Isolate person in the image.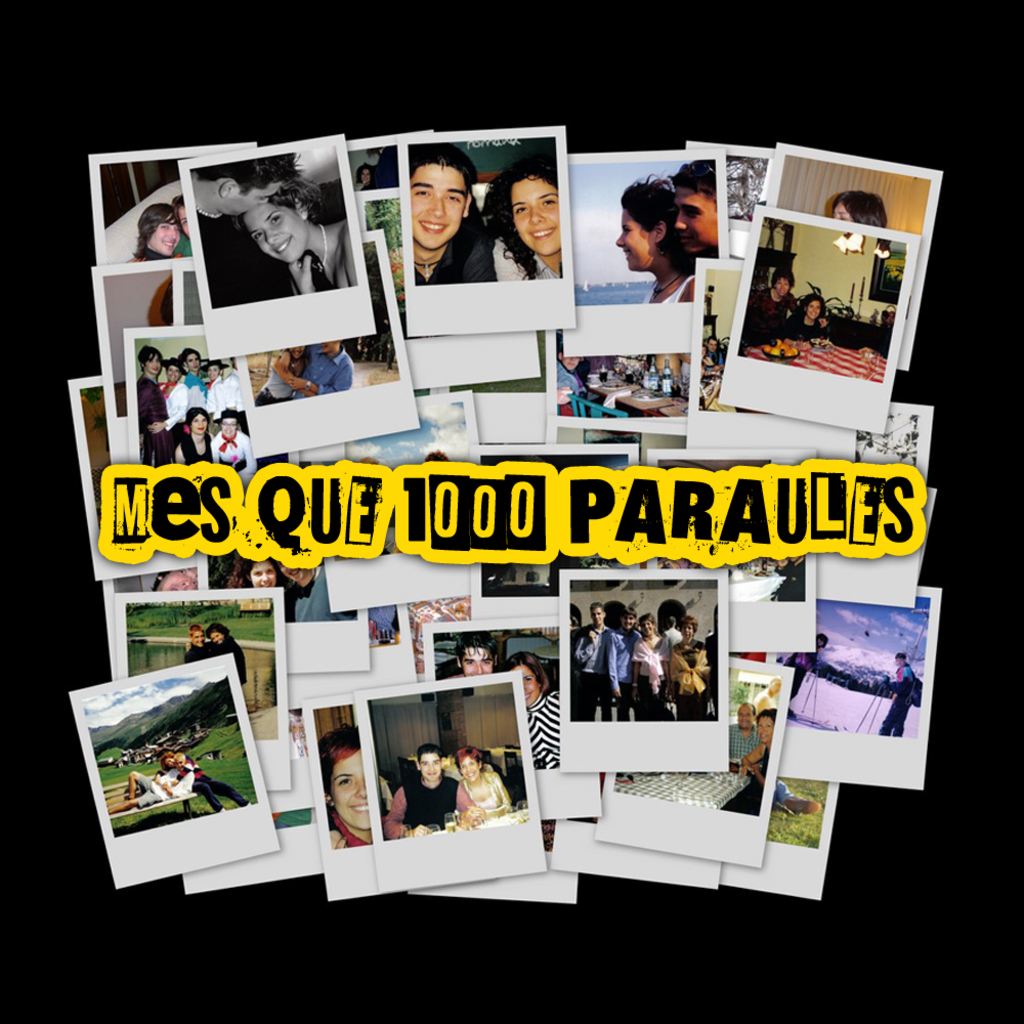
Isolated region: [555, 342, 579, 413].
